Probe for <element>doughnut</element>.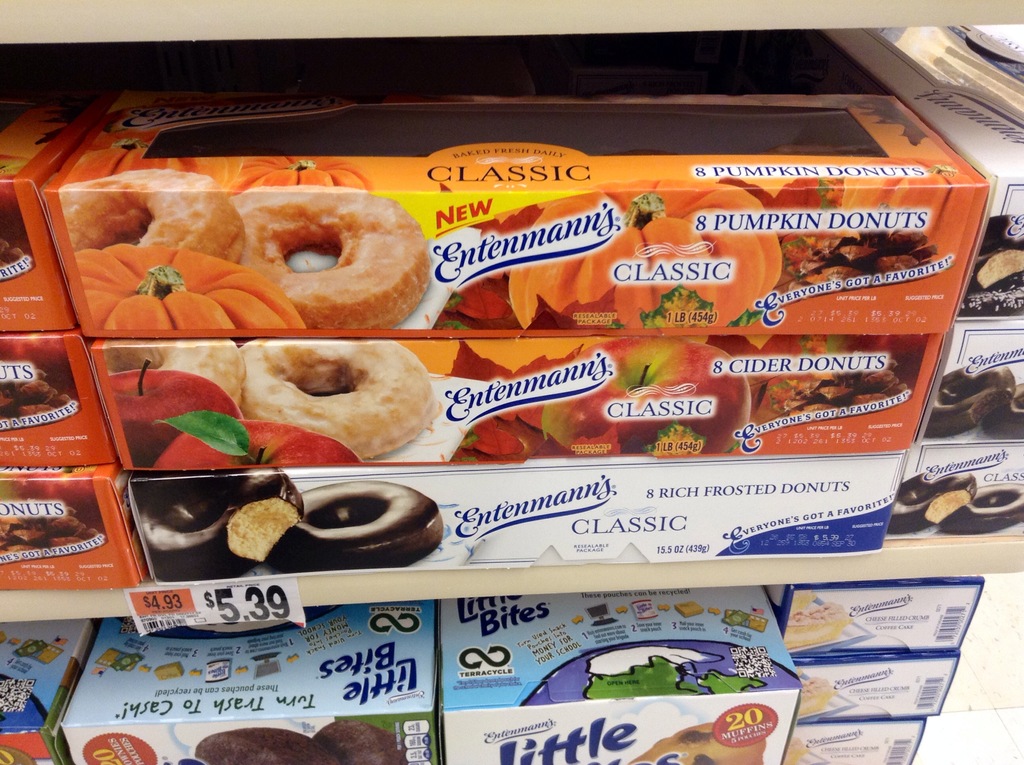
Probe result: left=237, top=338, right=433, bottom=456.
